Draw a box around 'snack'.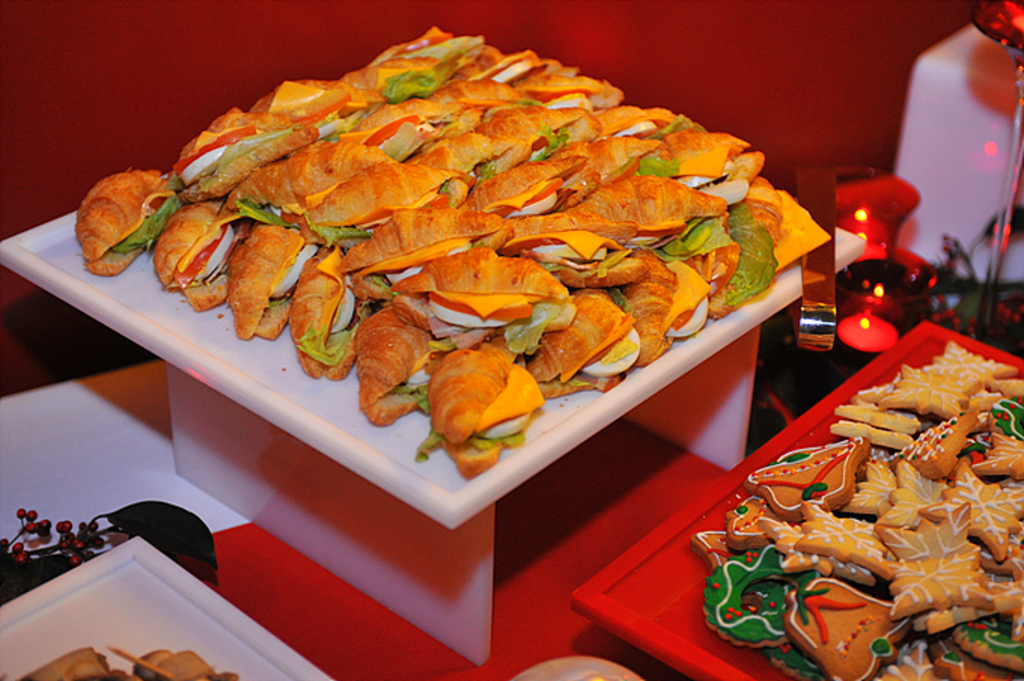
45, 86, 842, 527.
